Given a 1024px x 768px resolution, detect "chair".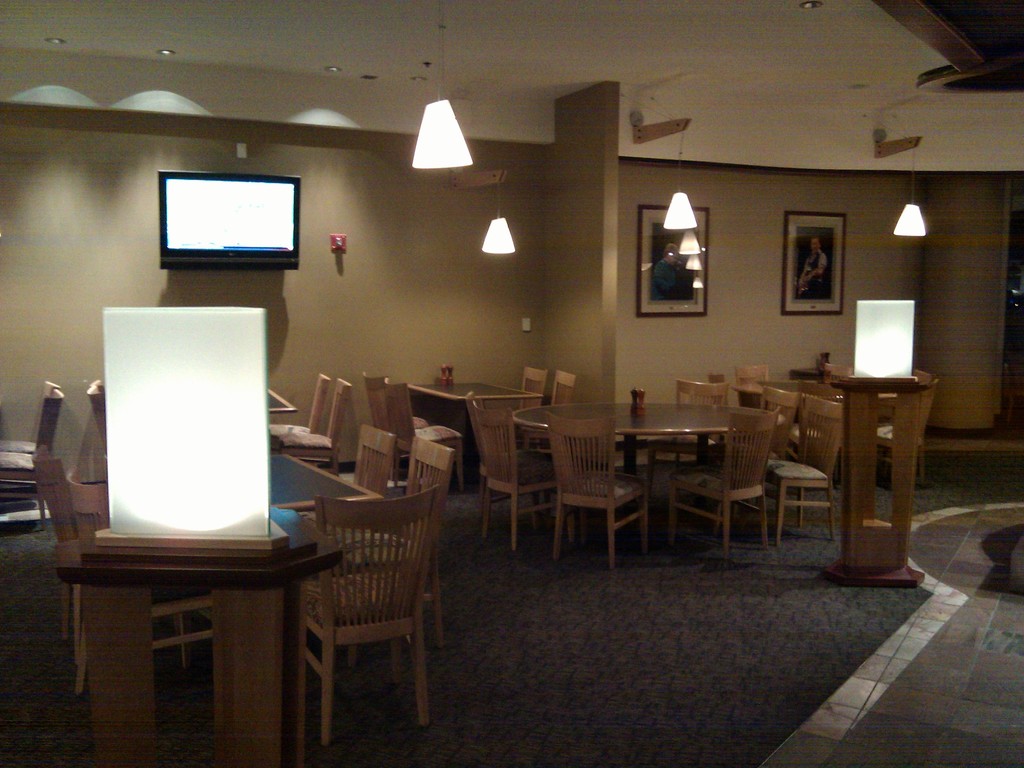
l=280, t=380, r=351, b=479.
